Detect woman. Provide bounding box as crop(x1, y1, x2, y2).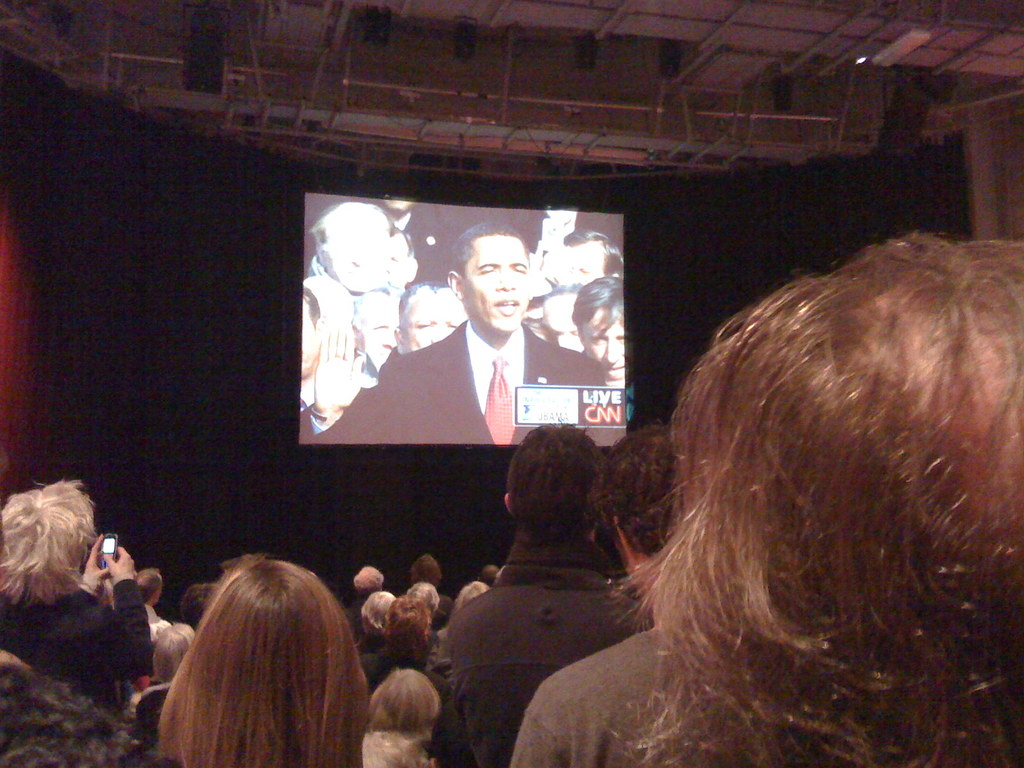
crop(0, 483, 159, 716).
